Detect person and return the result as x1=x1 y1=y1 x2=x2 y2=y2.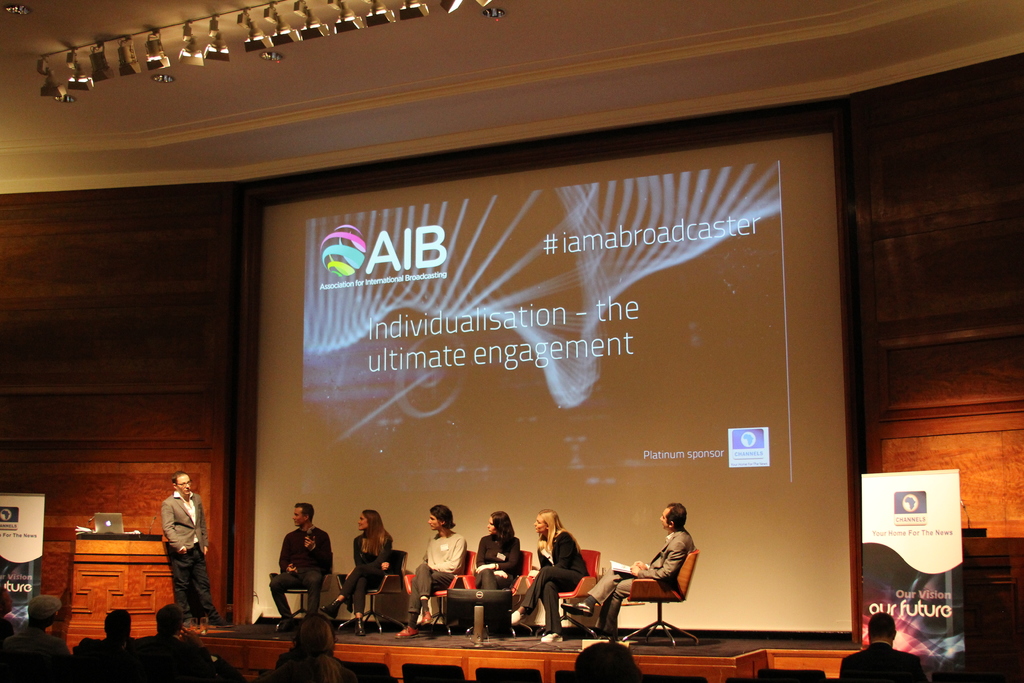
x1=472 y1=511 x2=520 y2=638.
